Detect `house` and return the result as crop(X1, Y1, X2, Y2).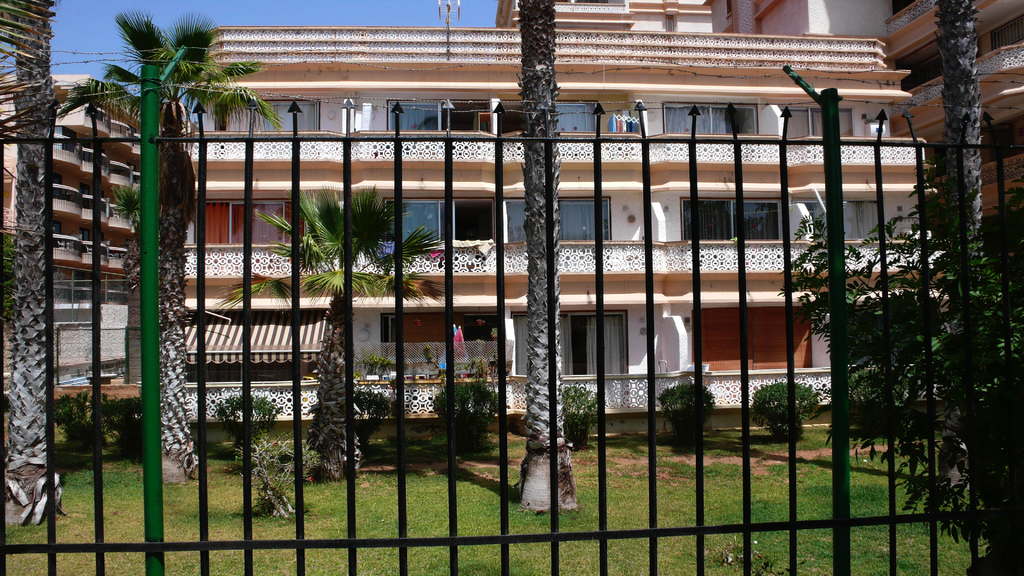
crop(520, 0, 1022, 292).
